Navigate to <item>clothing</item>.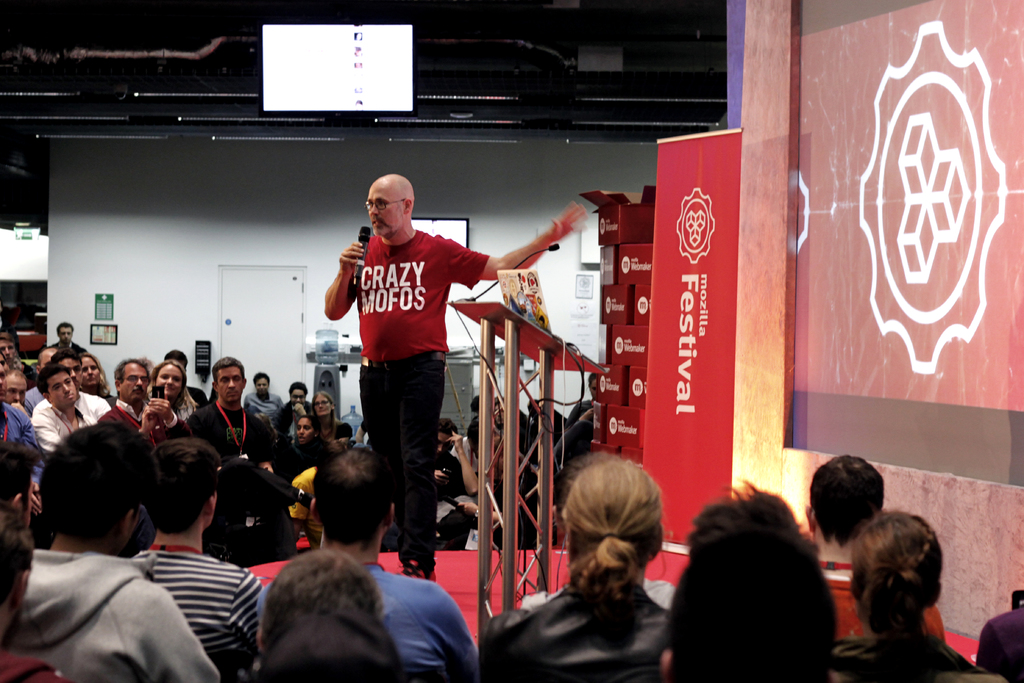
Navigation target: (362, 557, 482, 682).
